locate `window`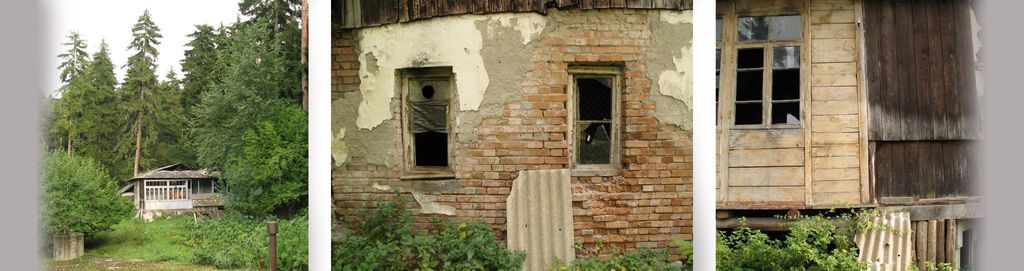
region(717, 15, 723, 125)
